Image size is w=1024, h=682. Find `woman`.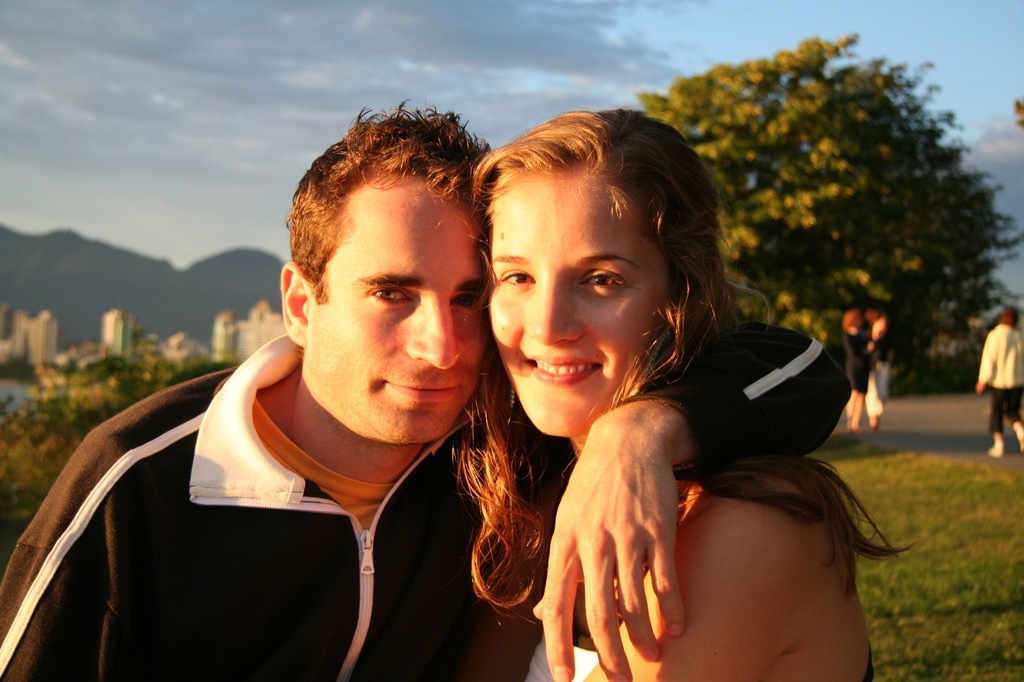
detection(468, 127, 856, 681).
